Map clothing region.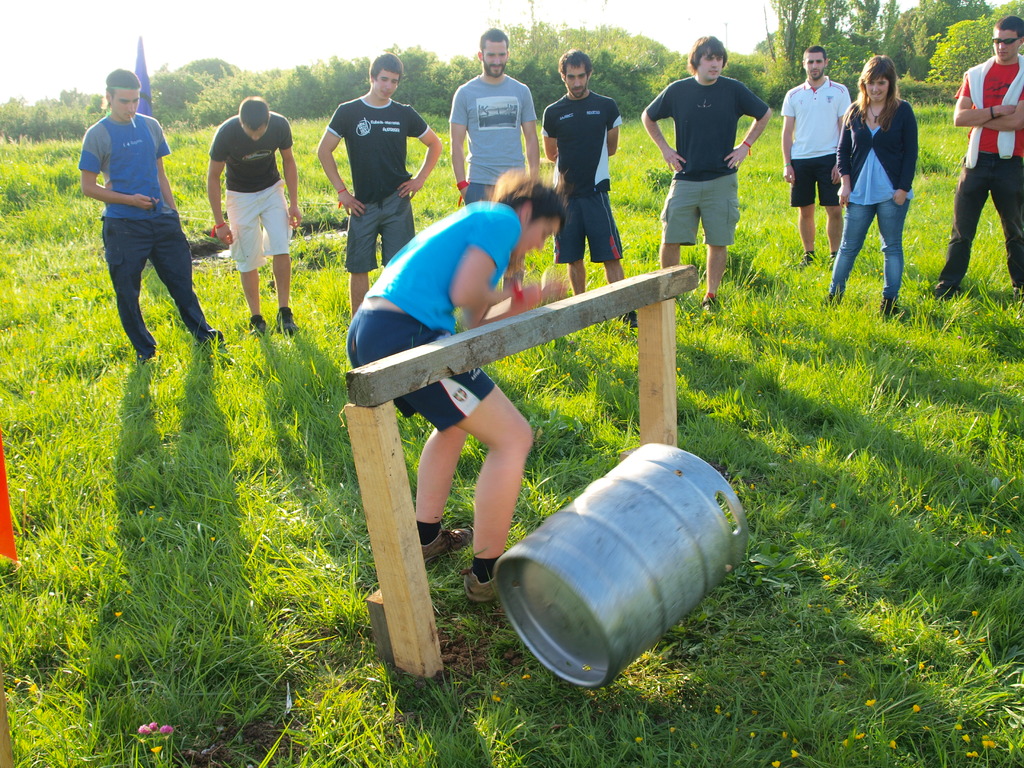
Mapped to Rect(643, 77, 765, 252).
